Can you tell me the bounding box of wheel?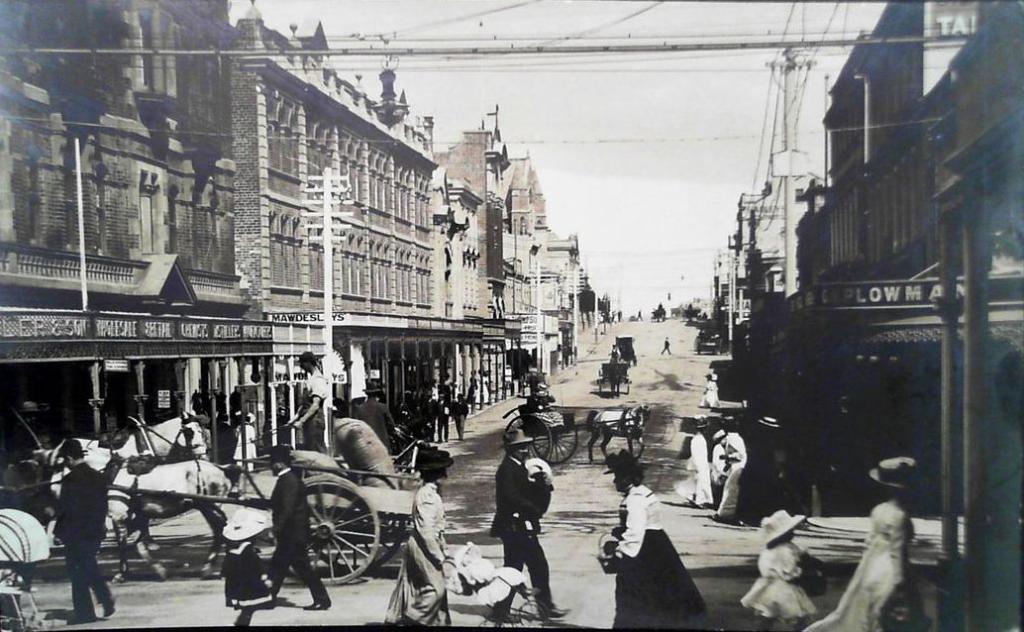
left=499, top=406, right=552, bottom=470.
